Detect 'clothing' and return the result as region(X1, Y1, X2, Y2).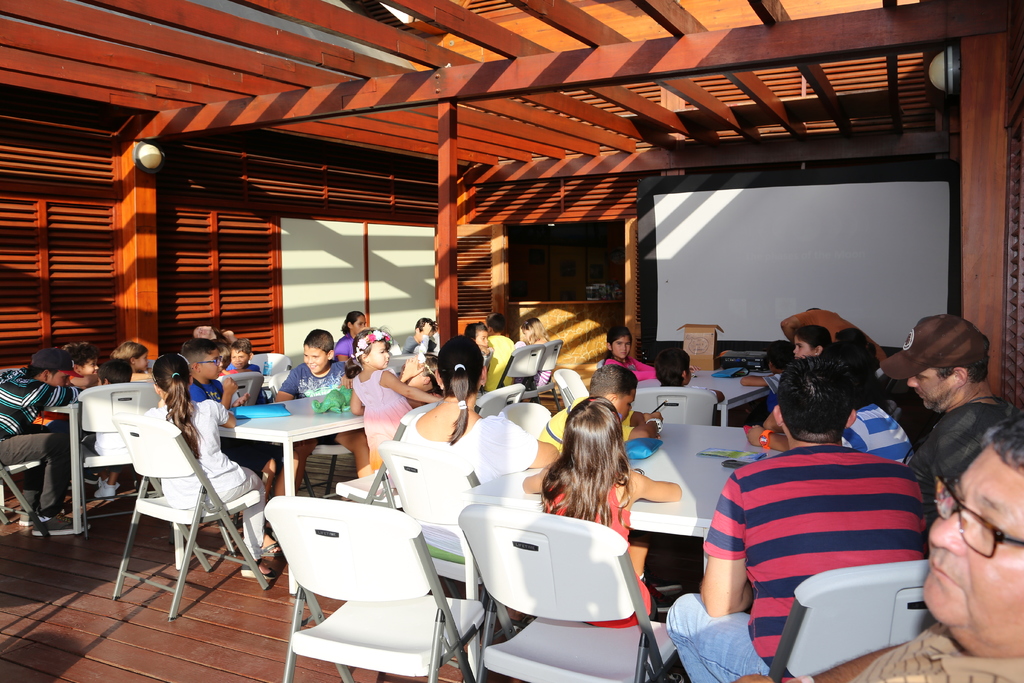
region(0, 367, 83, 516).
